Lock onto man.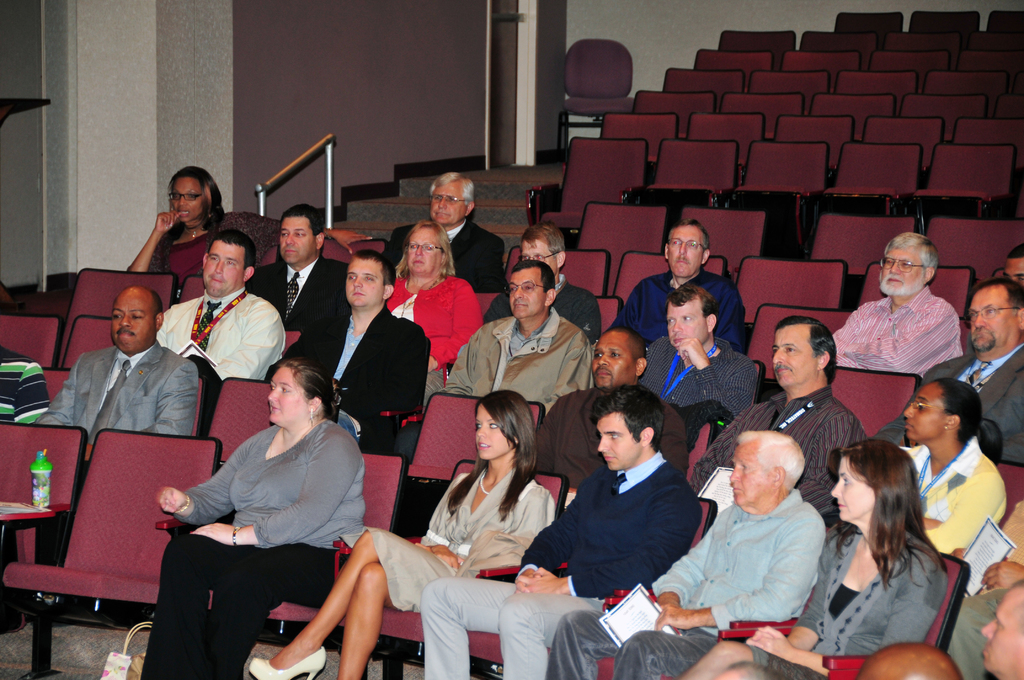
Locked: [x1=442, y1=261, x2=596, y2=415].
